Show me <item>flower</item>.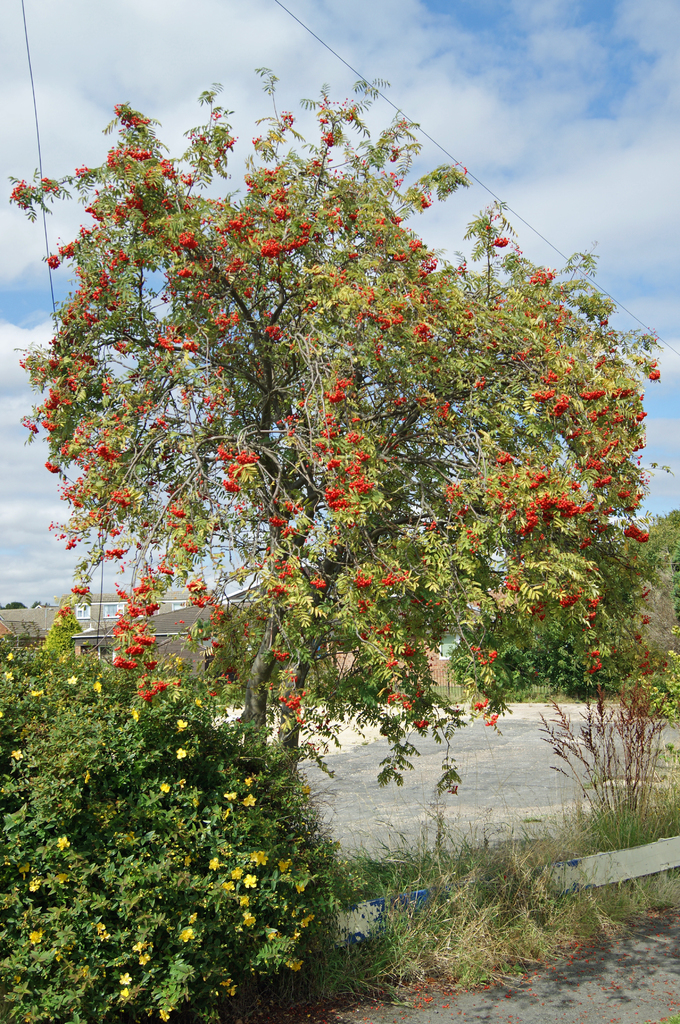
<item>flower</item> is here: l=240, t=793, r=254, b=807.
